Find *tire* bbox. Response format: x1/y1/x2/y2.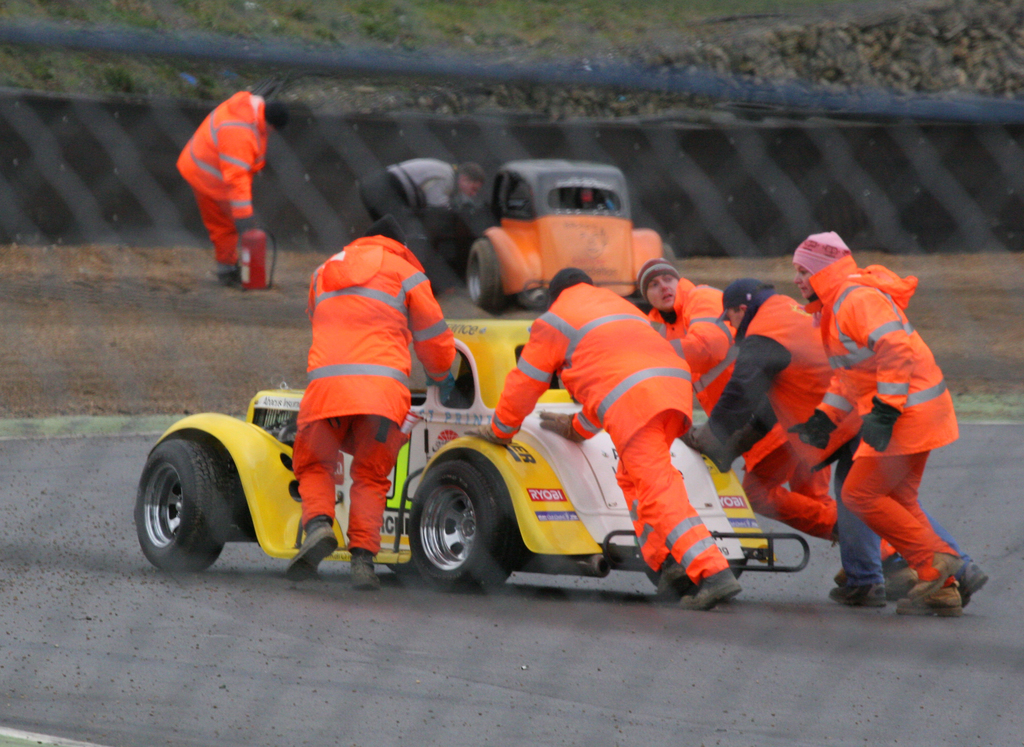
129/431/253/577.
